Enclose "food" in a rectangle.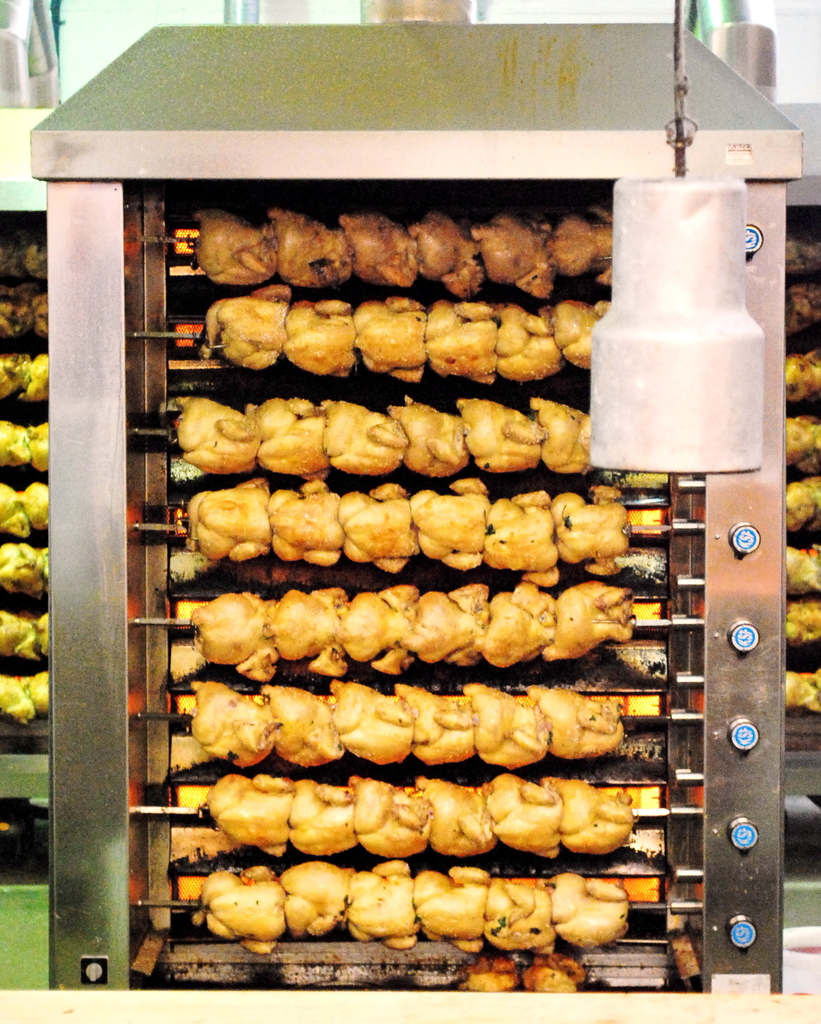
{"left": 0, "top": 606, "right": 37, "bottom": 665}.
